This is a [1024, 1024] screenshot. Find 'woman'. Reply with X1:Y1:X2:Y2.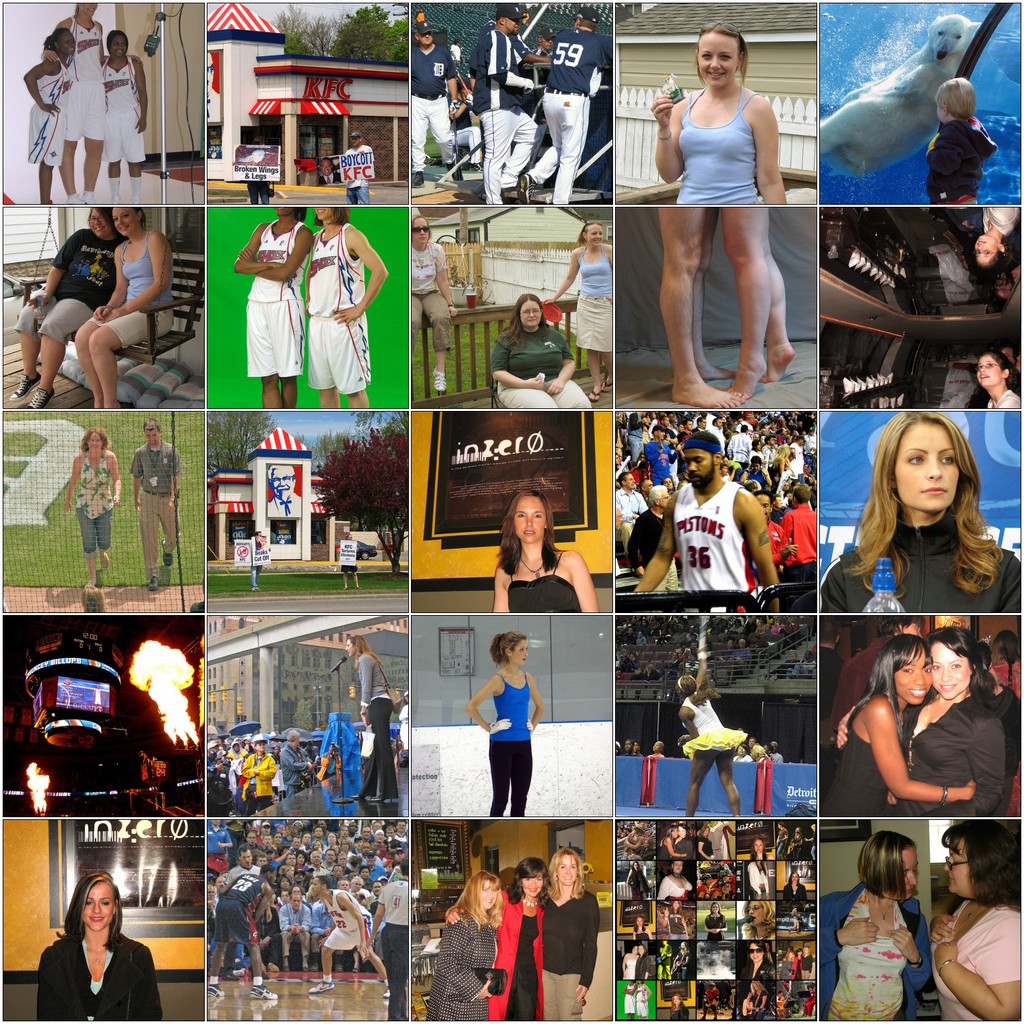
671:645:755:822.
